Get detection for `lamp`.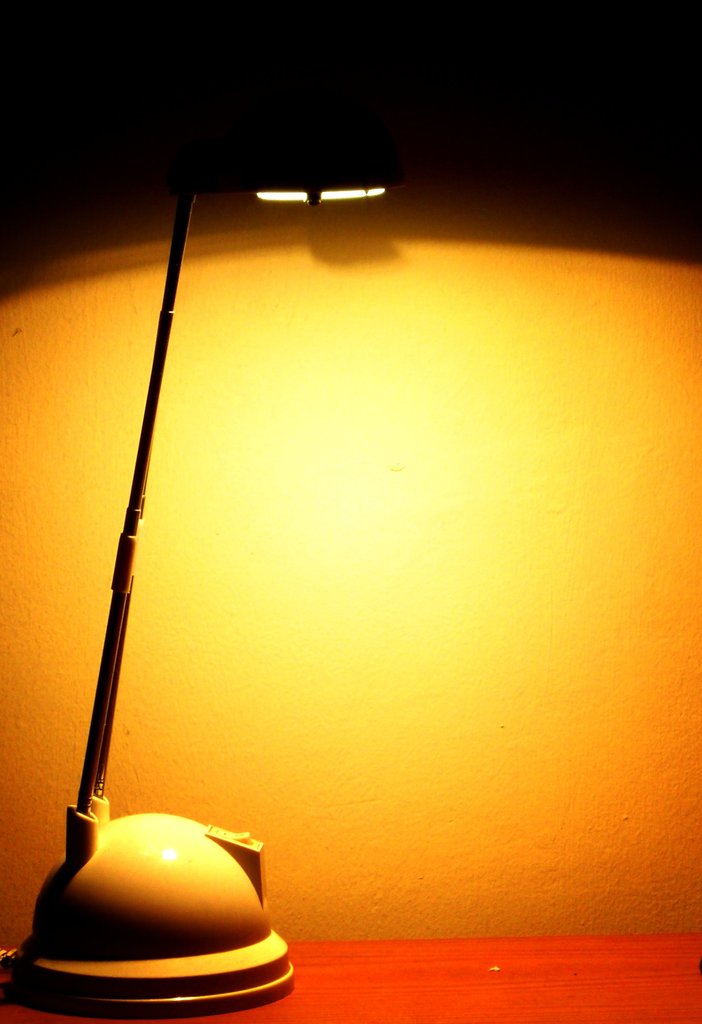
Detection: [4,89,411,1023].
